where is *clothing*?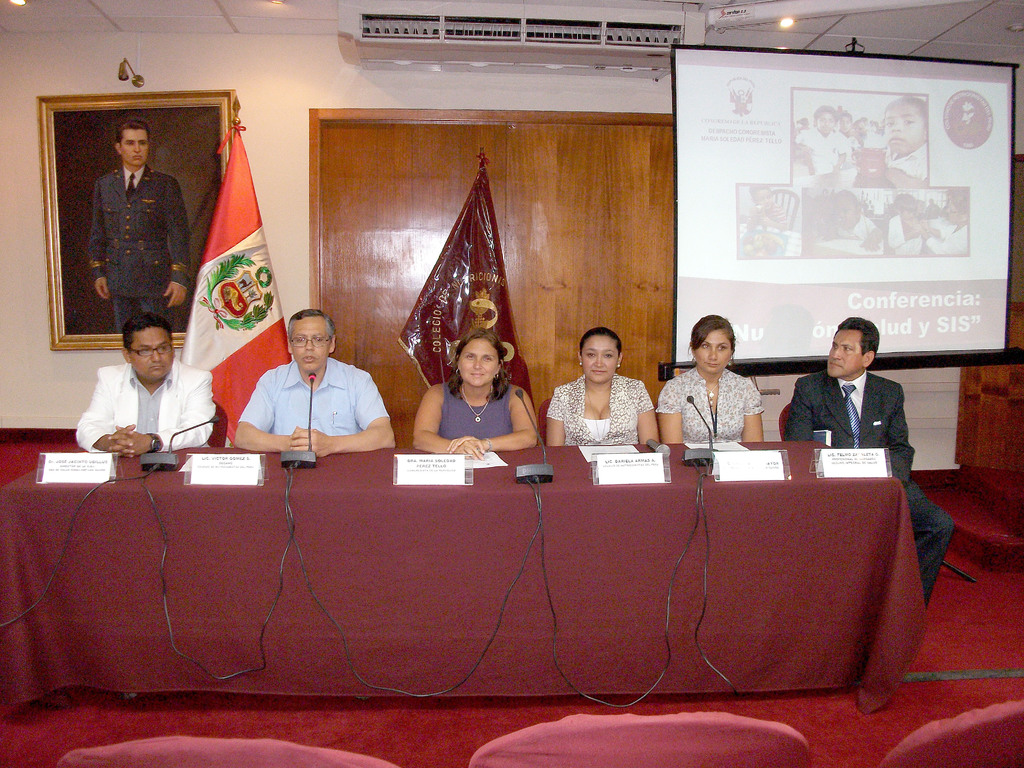
bbox=(435, 365, 524, 445).
